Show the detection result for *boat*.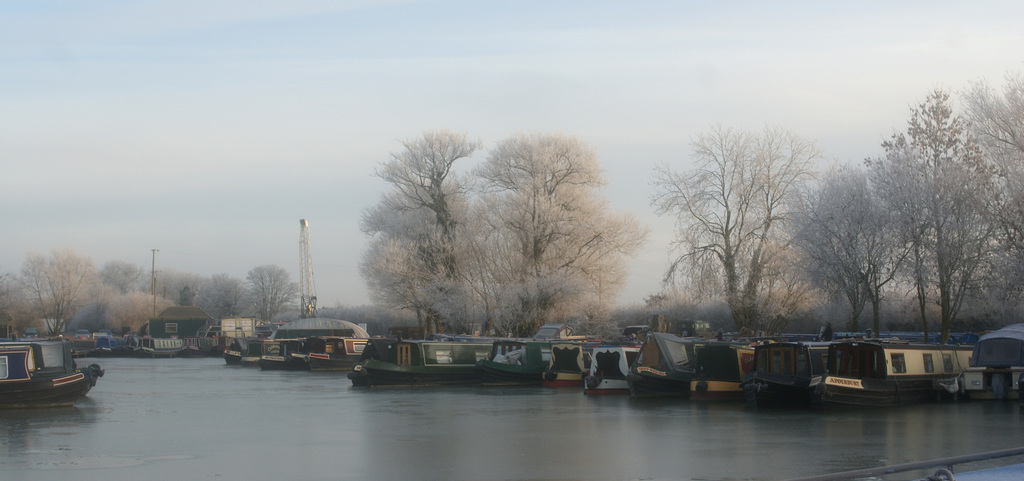
locate(545, 344, 624, 394).
